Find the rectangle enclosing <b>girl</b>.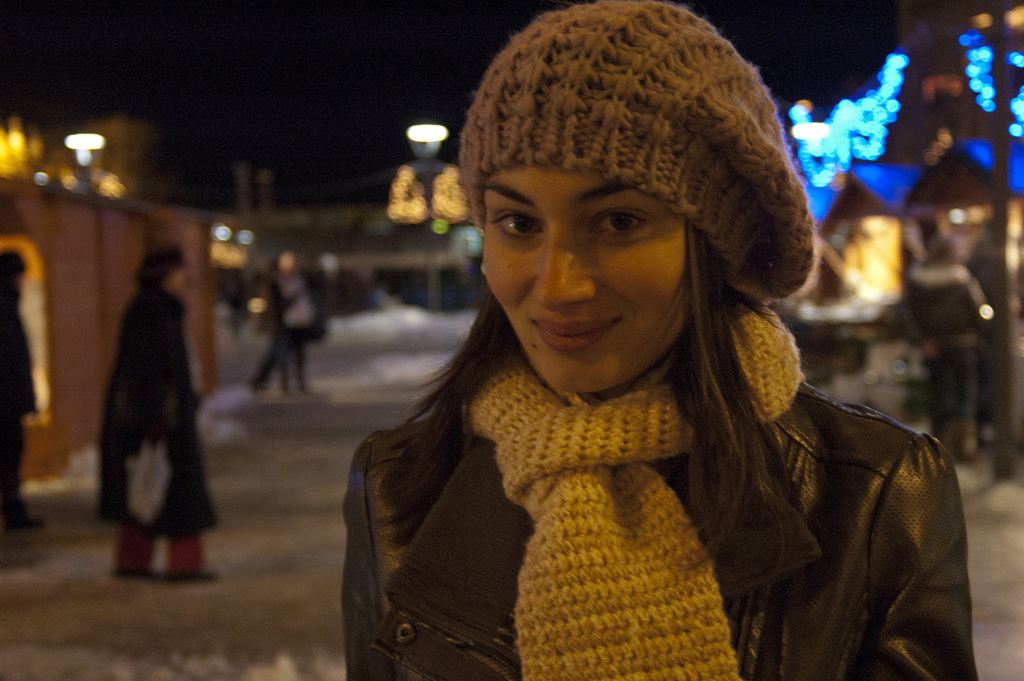
{"left": 340, "top": 0, "right": 980, "bottom": 680}.
